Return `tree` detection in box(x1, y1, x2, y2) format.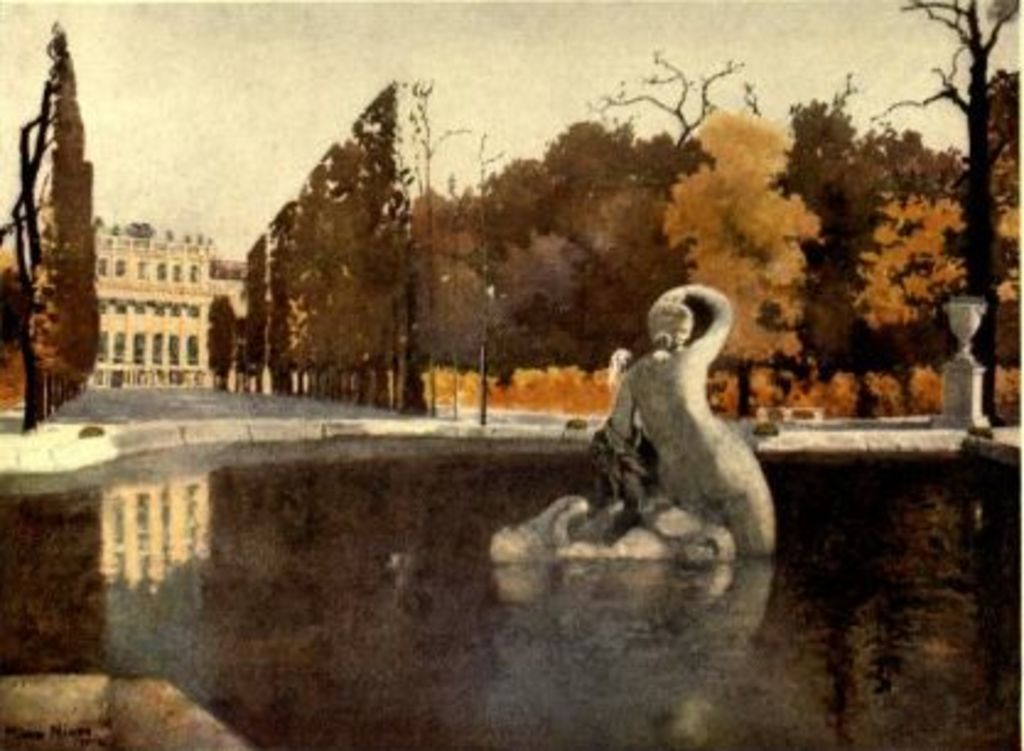
box(646, 113, 801, 368).
